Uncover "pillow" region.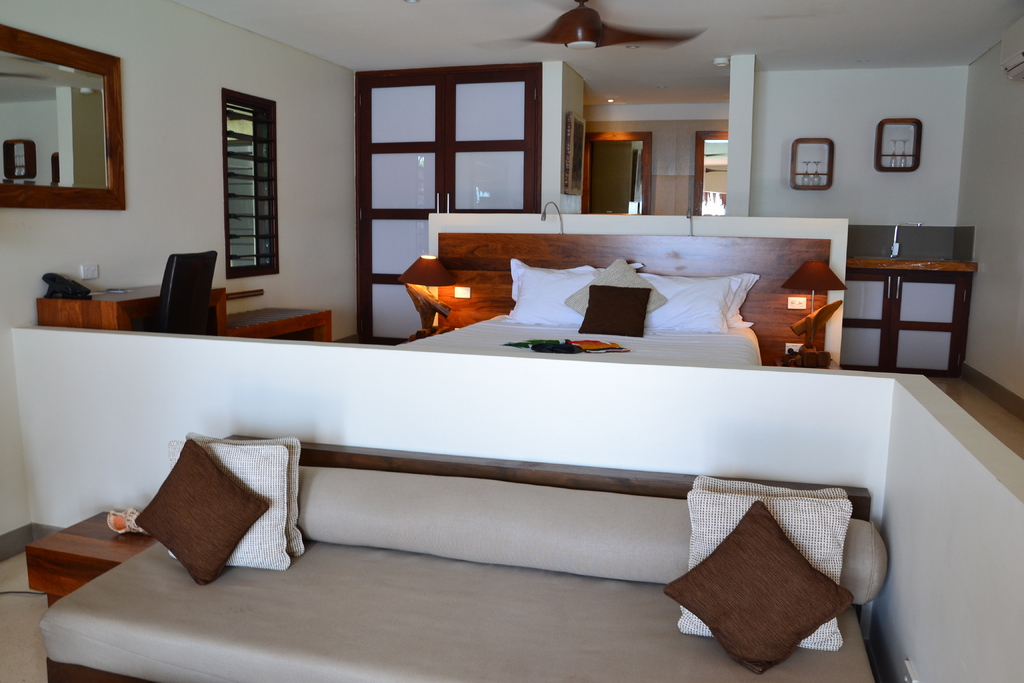
Uncovered: left=557, top=249, right=674, bottom=332.
